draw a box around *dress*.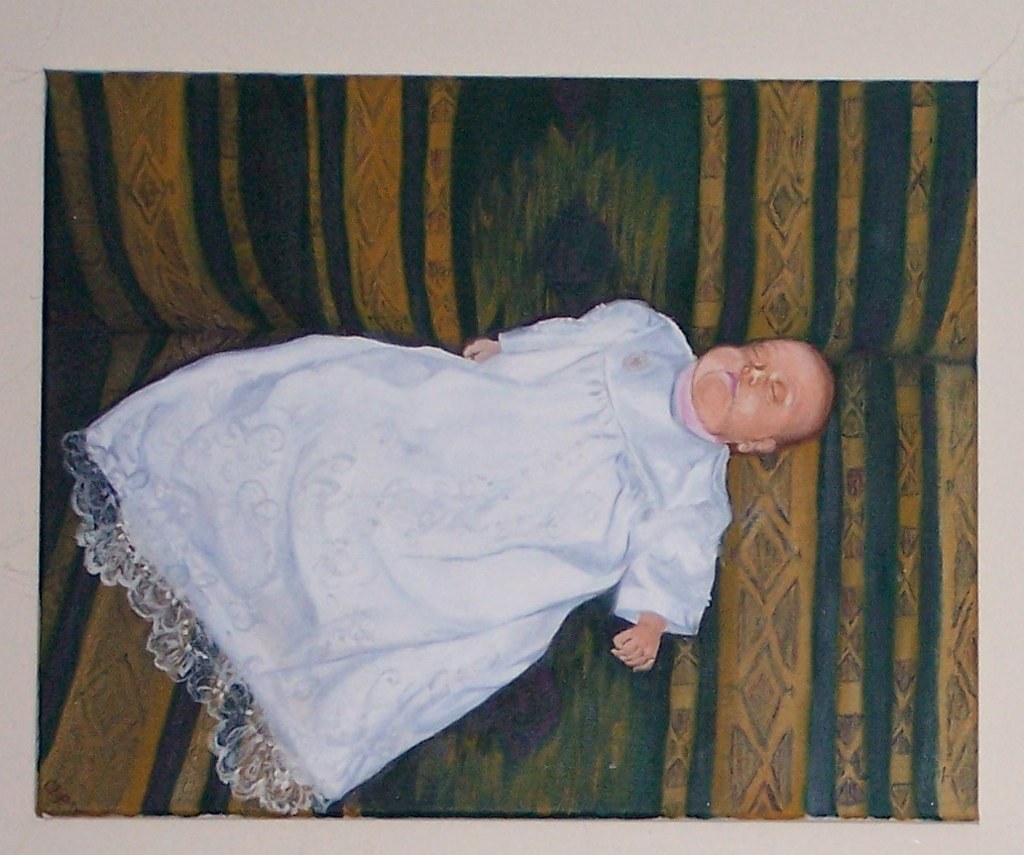
62, 299, 728, 813.
